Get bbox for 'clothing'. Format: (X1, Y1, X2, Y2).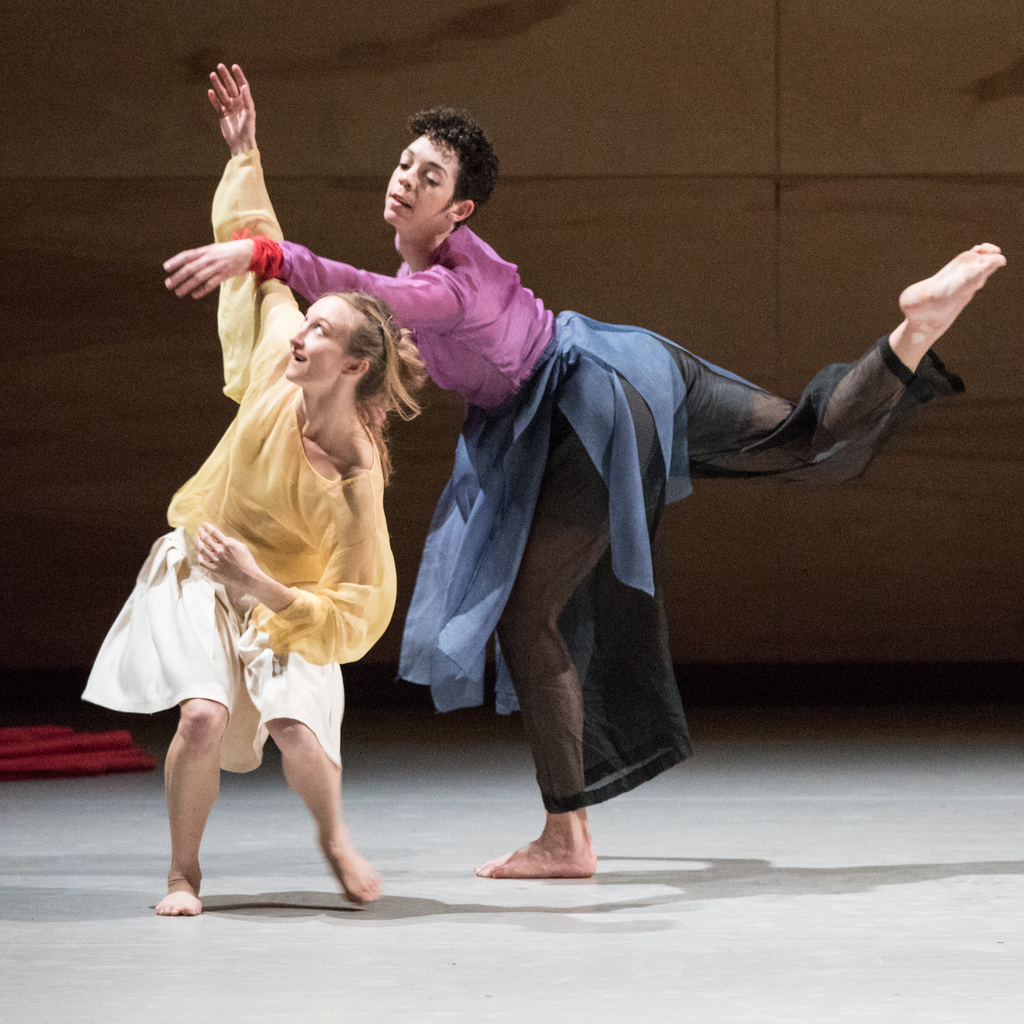
(290, 216, 974, 815).
